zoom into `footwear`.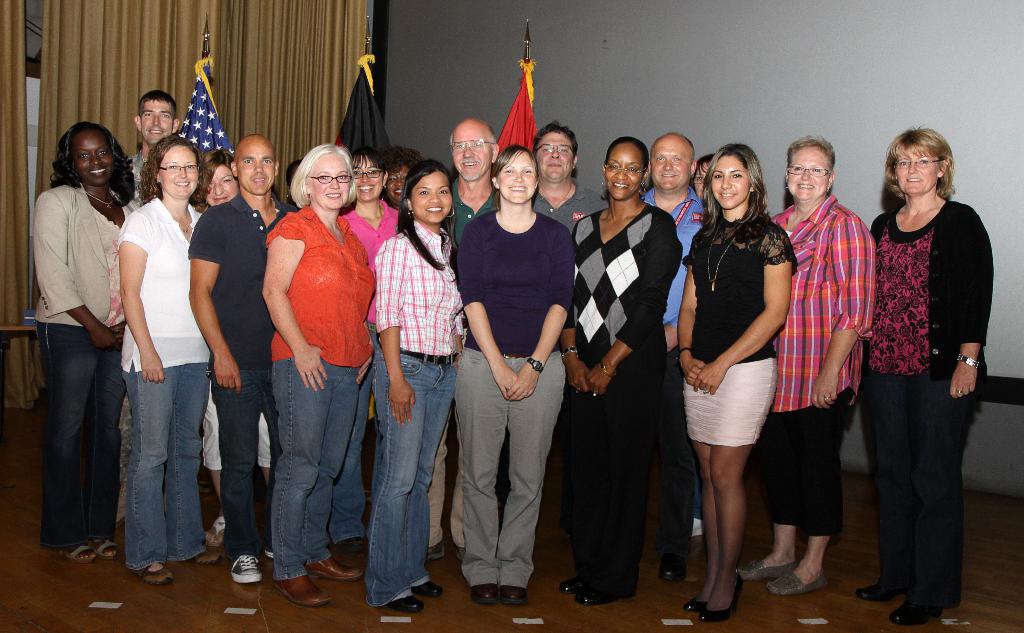
Zoom target: region(331, 534, 365, 559).
